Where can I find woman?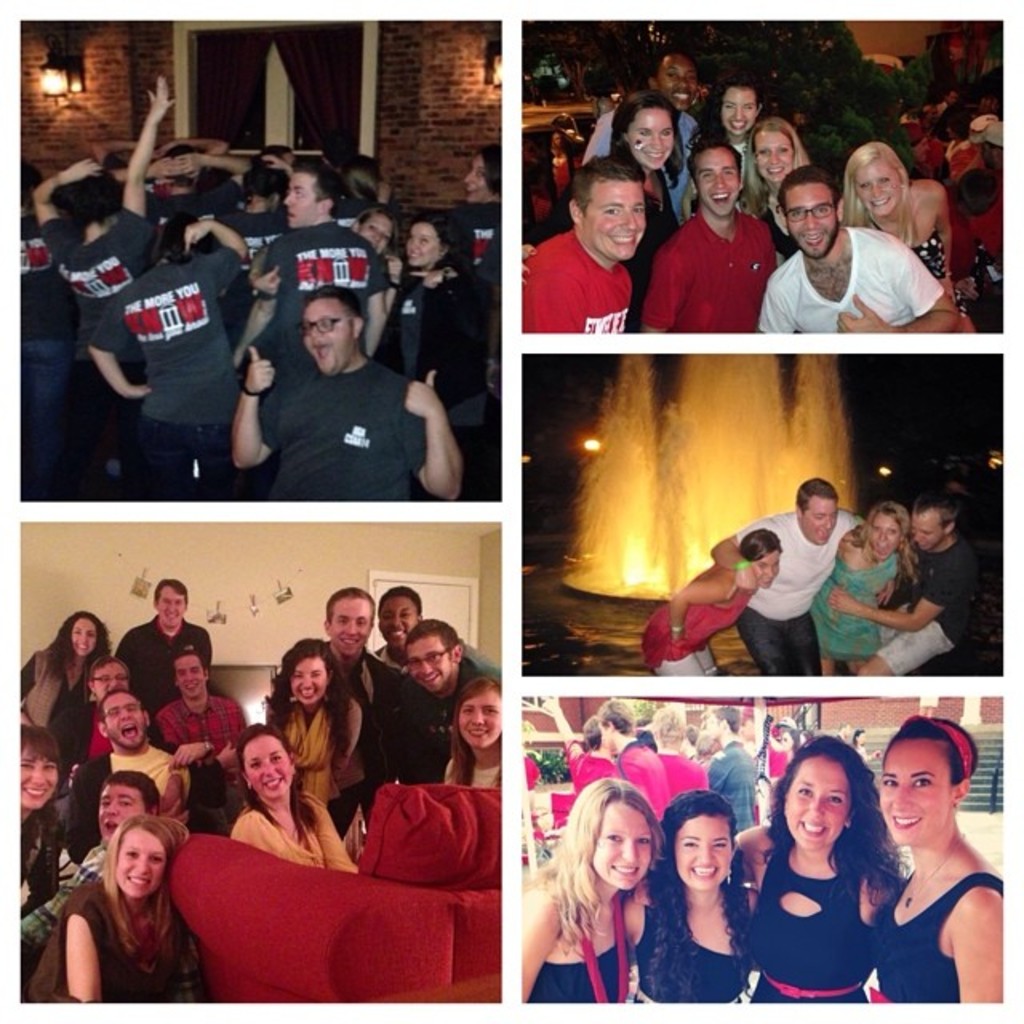
You can find it at pyautogui.locateOnScreen(526, 94, 675, 346).
